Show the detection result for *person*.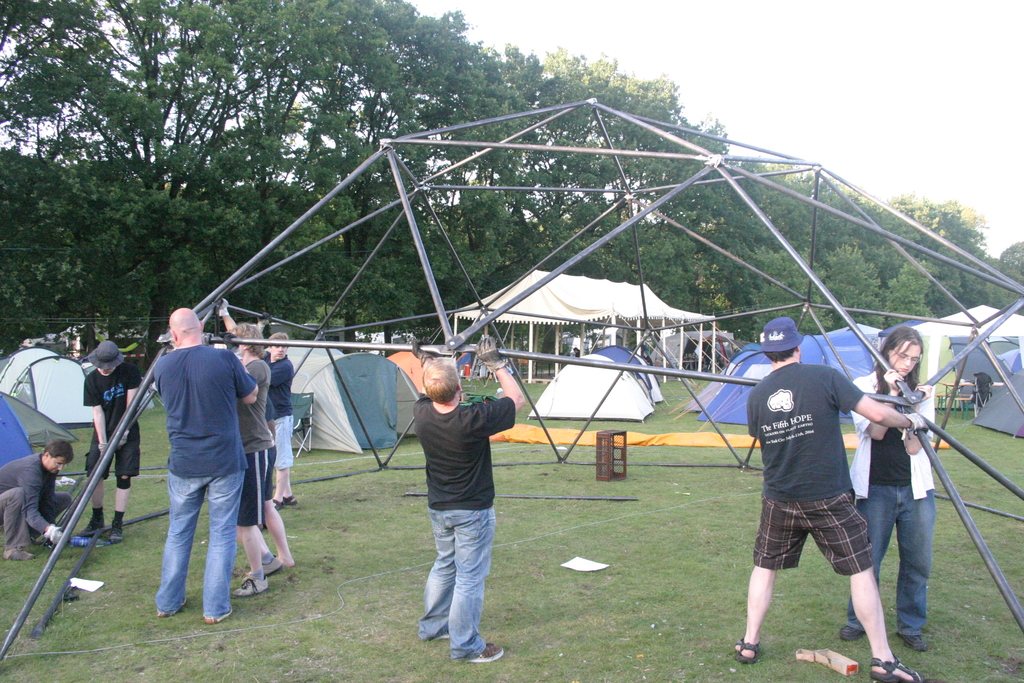
835:325:934:650.
